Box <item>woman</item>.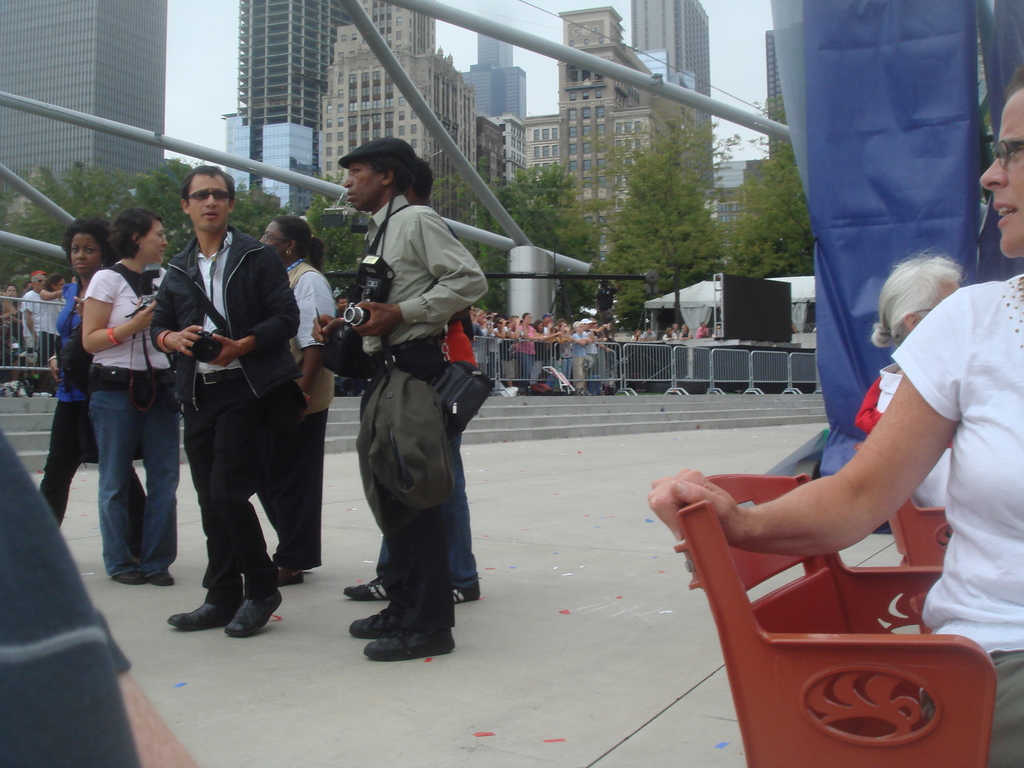
rect(678, 324, 694, 341).
